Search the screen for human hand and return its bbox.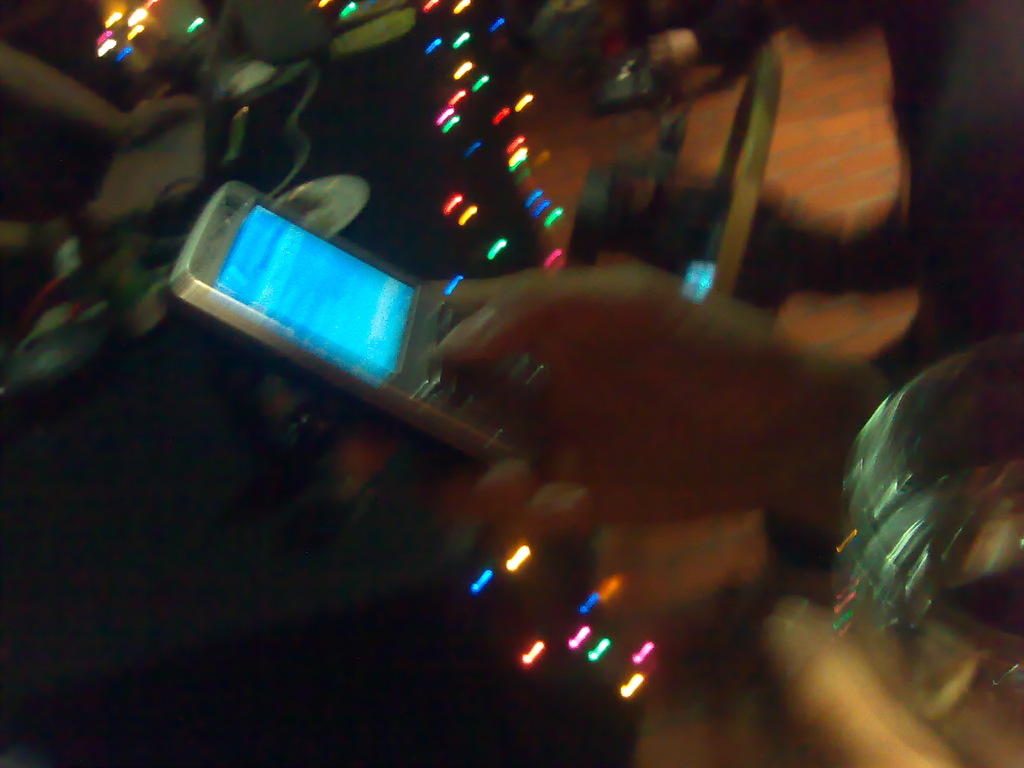
Found: select_region(122, 80, 203, 146).
